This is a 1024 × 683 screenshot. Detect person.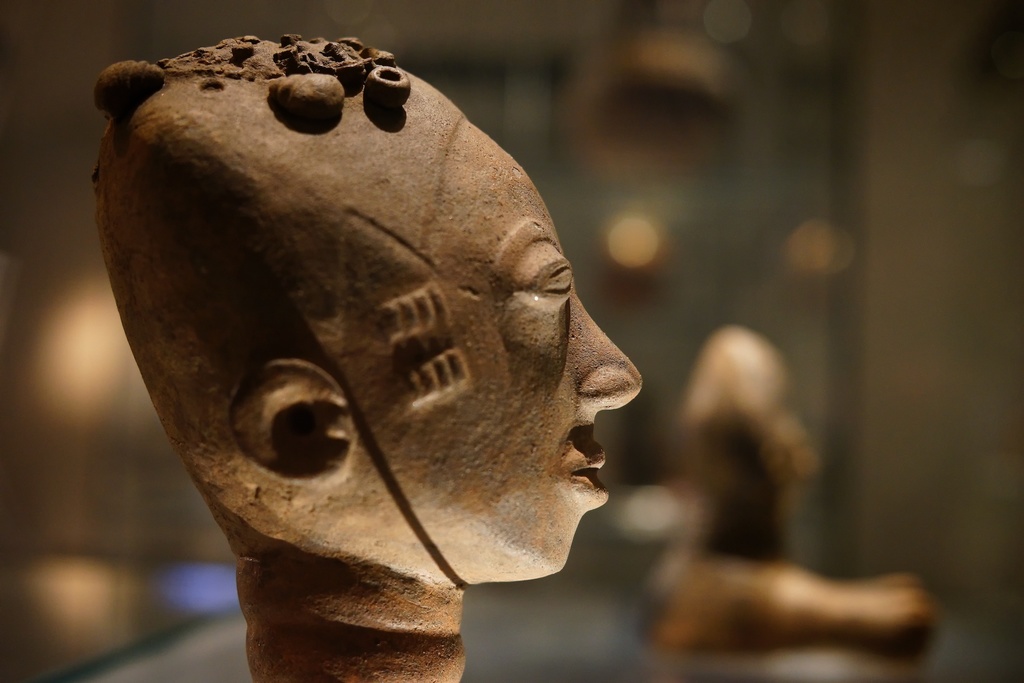
box=[102, 44, 742, 682].
